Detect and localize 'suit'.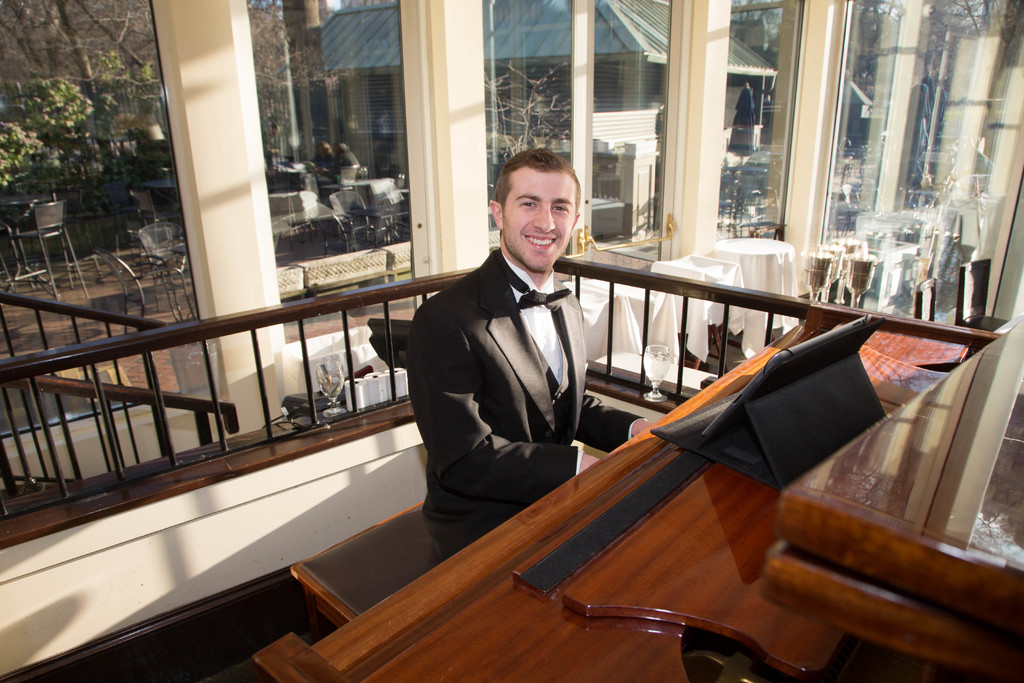
Localized at bbox=[410, 249, 648, 562].
